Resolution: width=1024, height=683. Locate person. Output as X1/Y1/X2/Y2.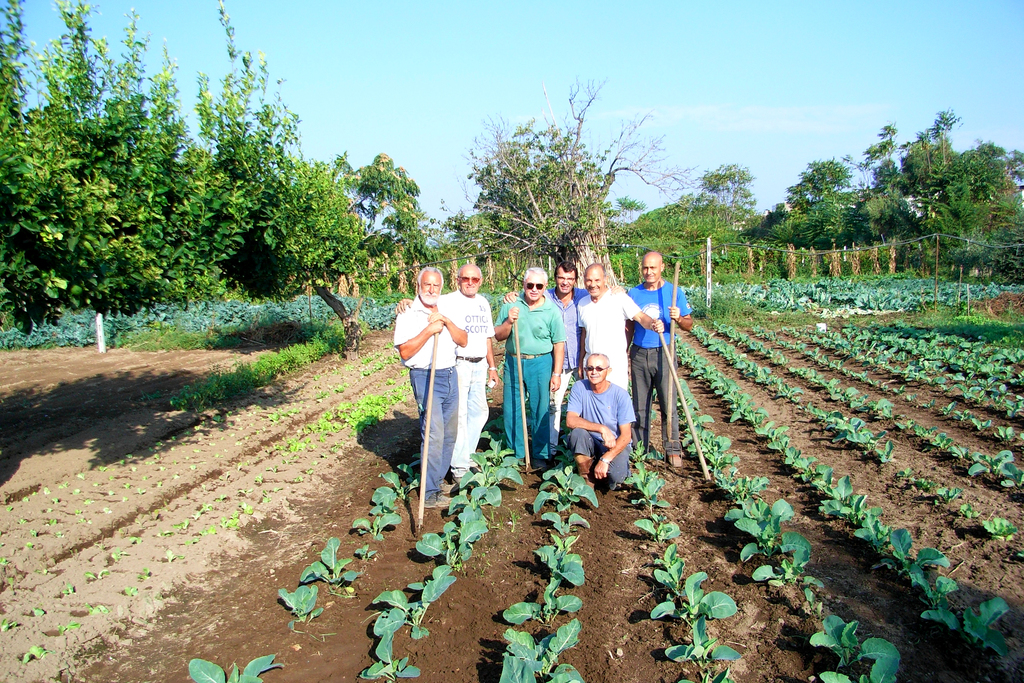
398/265/502/475.
